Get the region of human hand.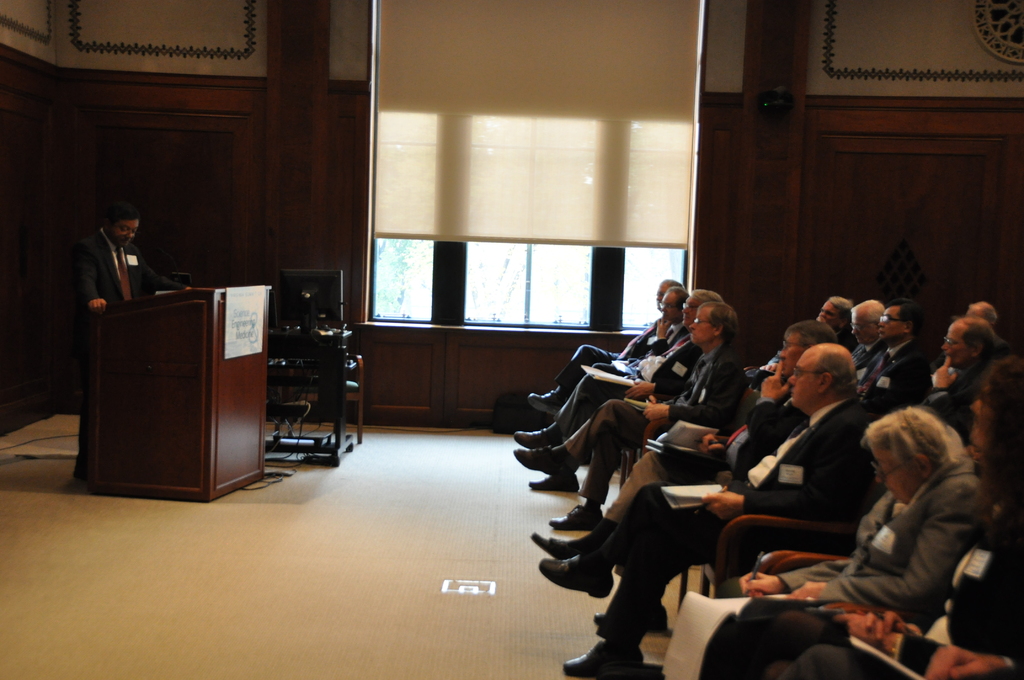
[835, 614, 894, 647].
